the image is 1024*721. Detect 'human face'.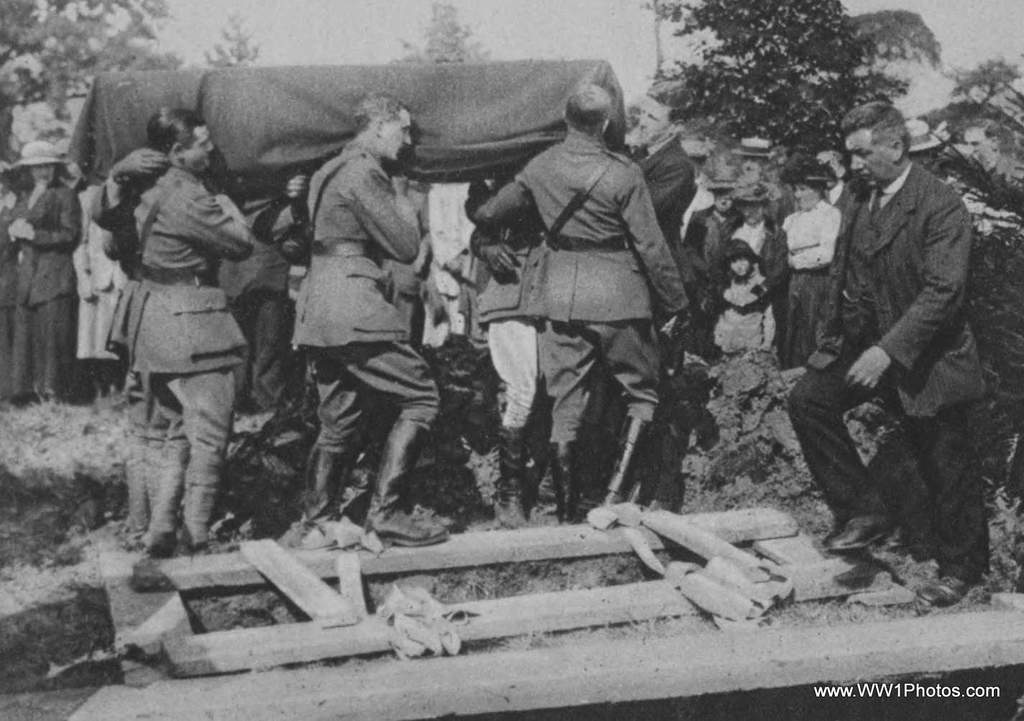
Detection: crop(960, 129, 985, 162).
